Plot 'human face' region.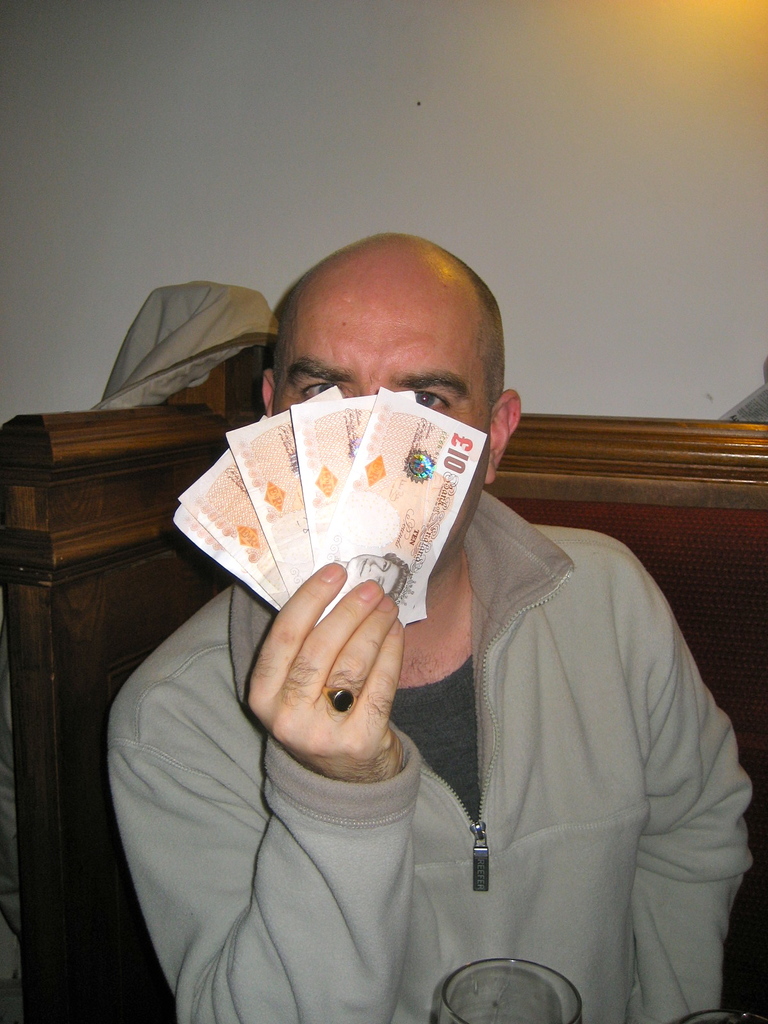
Plotted at (left=273, top=280, right=492, bottom=577).
